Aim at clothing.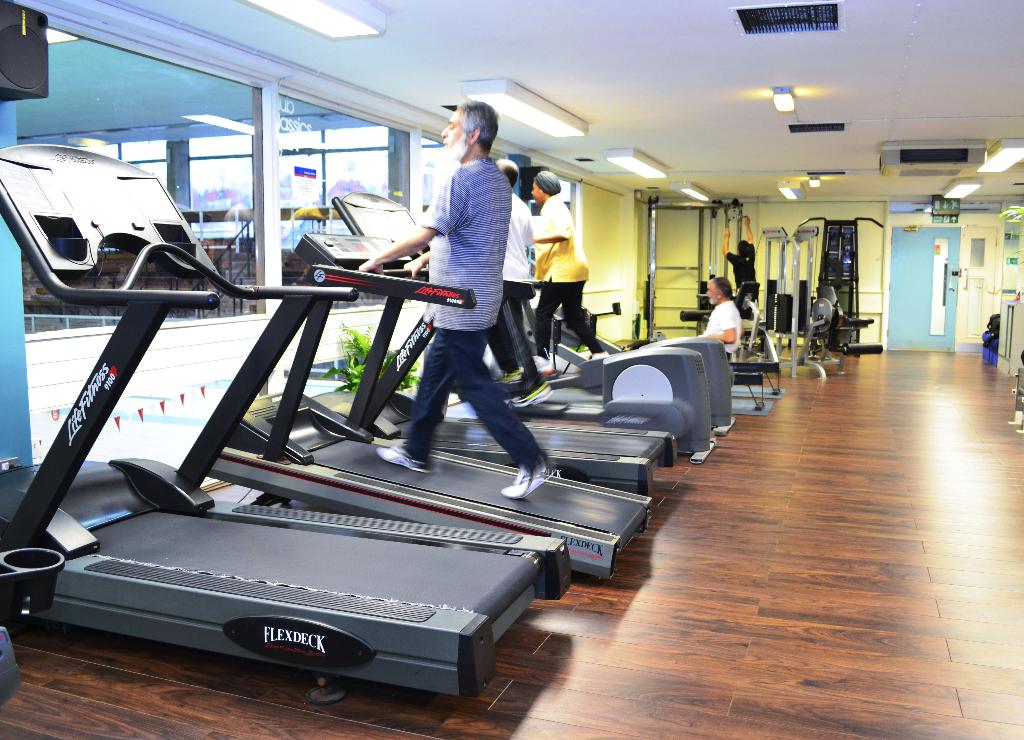
Aimed at {"left": 705, "top": 296, "right": 739, "bottom": 362}.
